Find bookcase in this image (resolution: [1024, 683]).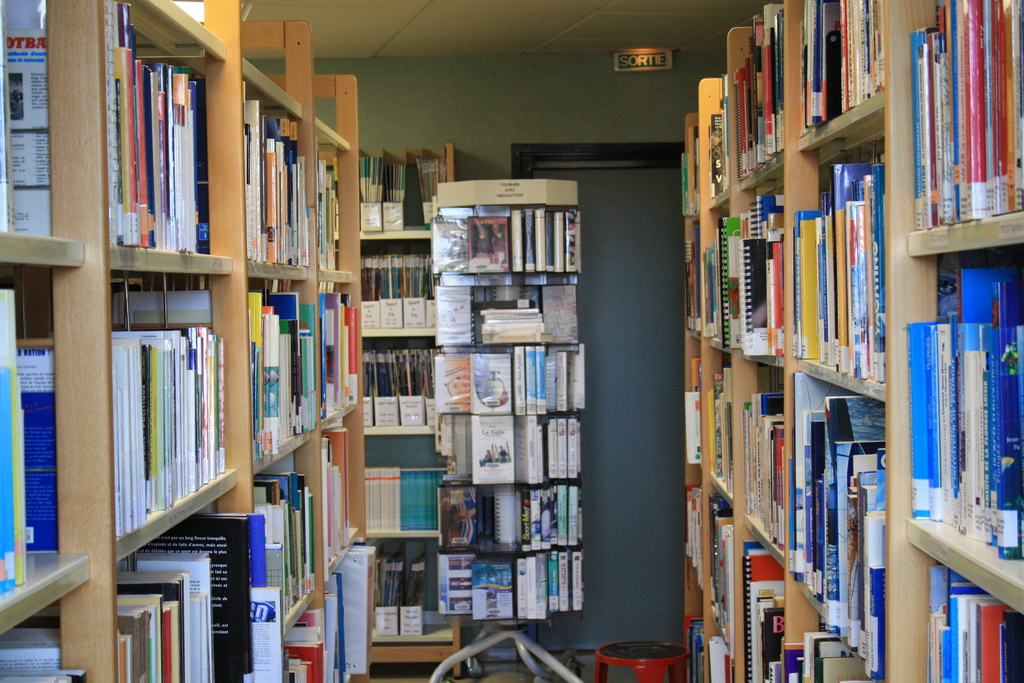
[left=669, top=39, right=947, bottom=682].
